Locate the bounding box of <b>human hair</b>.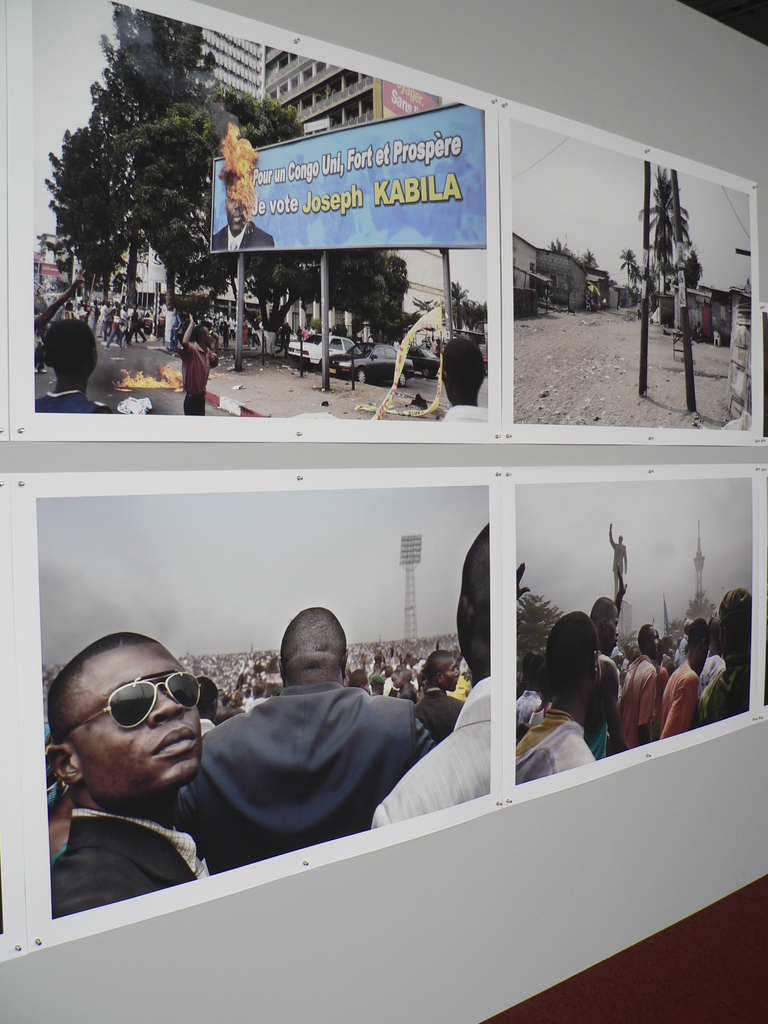
Bounding box: {"x1": 281, "y1": 607, "x2": 337, "y2": 684}.
